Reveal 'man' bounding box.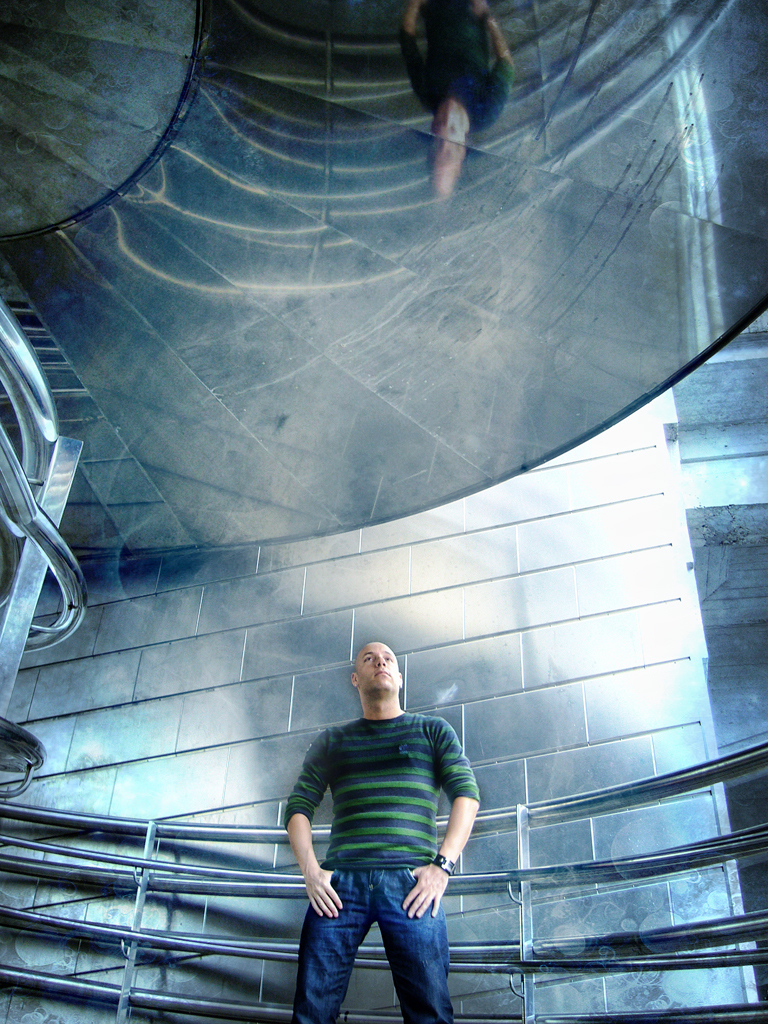
Revealed: [x1=258, y1=637, x2=492, y2=1023].
